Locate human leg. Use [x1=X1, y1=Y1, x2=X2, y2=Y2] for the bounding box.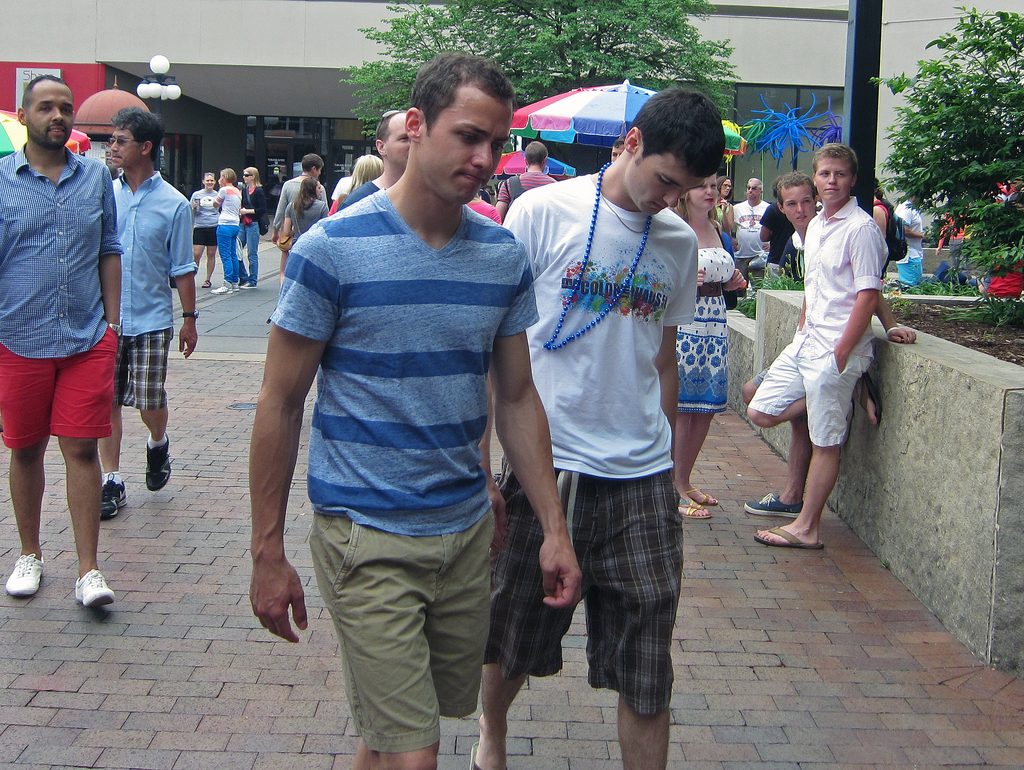
[x1=204, y1=245, x2=212, y2=294].
